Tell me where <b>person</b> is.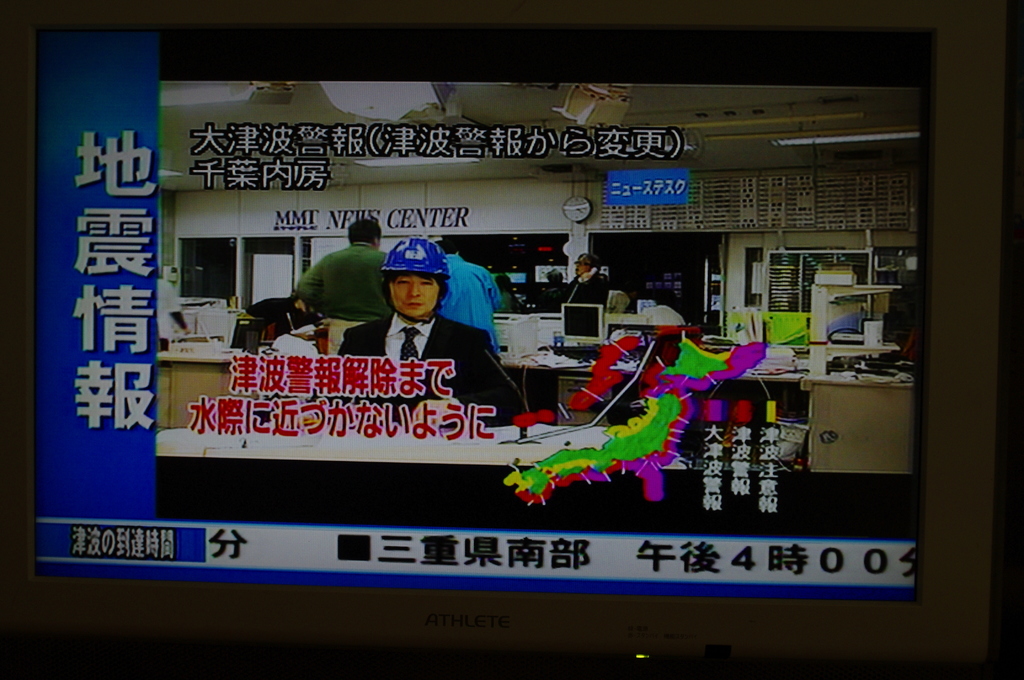
<b>person</b> is at left=294, top=218, right=396, bottom=359.
